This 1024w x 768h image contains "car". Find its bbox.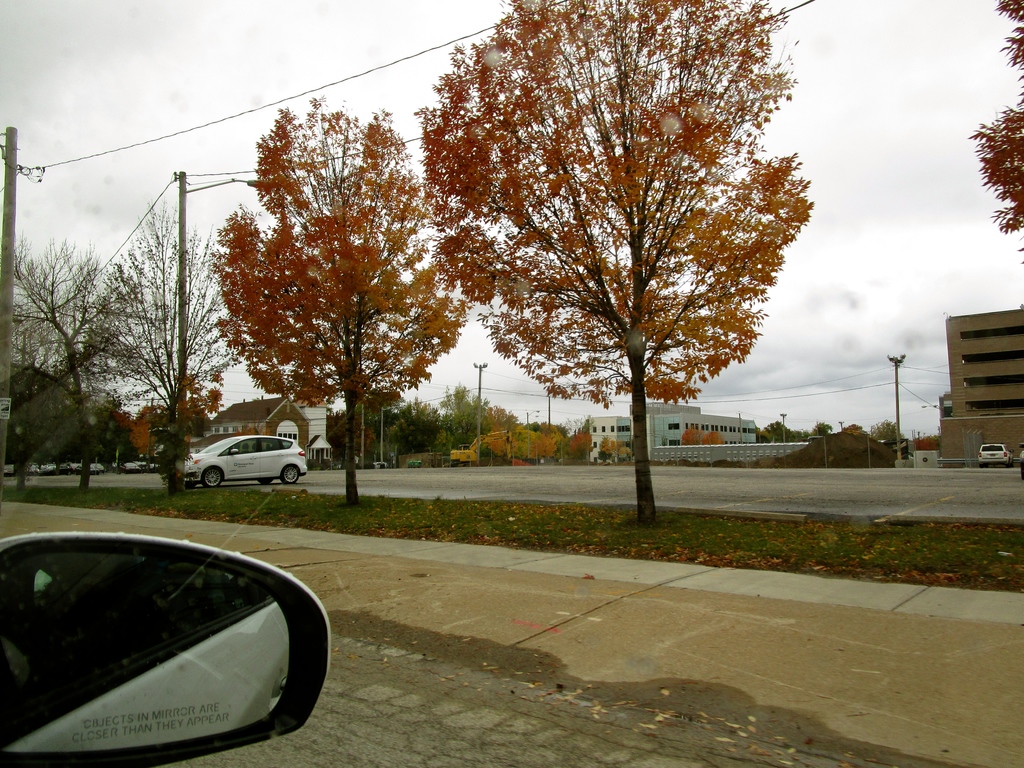
x1=3 y1=460 x2=13 y2=475.
